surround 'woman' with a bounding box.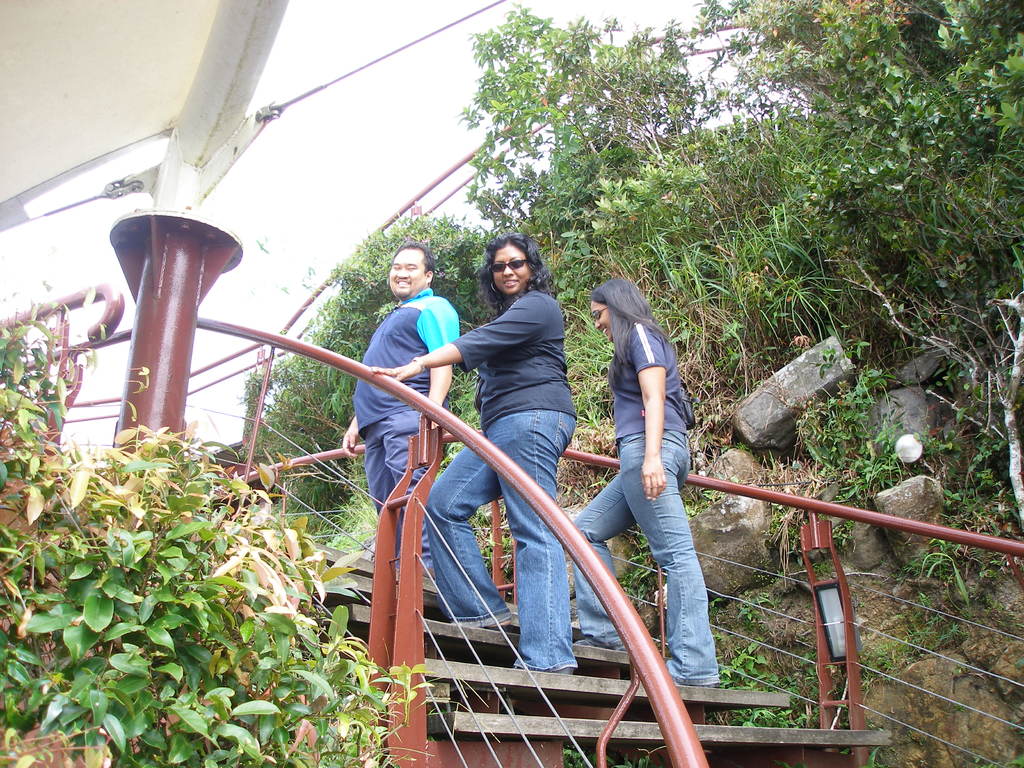
{"left": 364, "top": 228, "right": 582, "bottom": 677}.
